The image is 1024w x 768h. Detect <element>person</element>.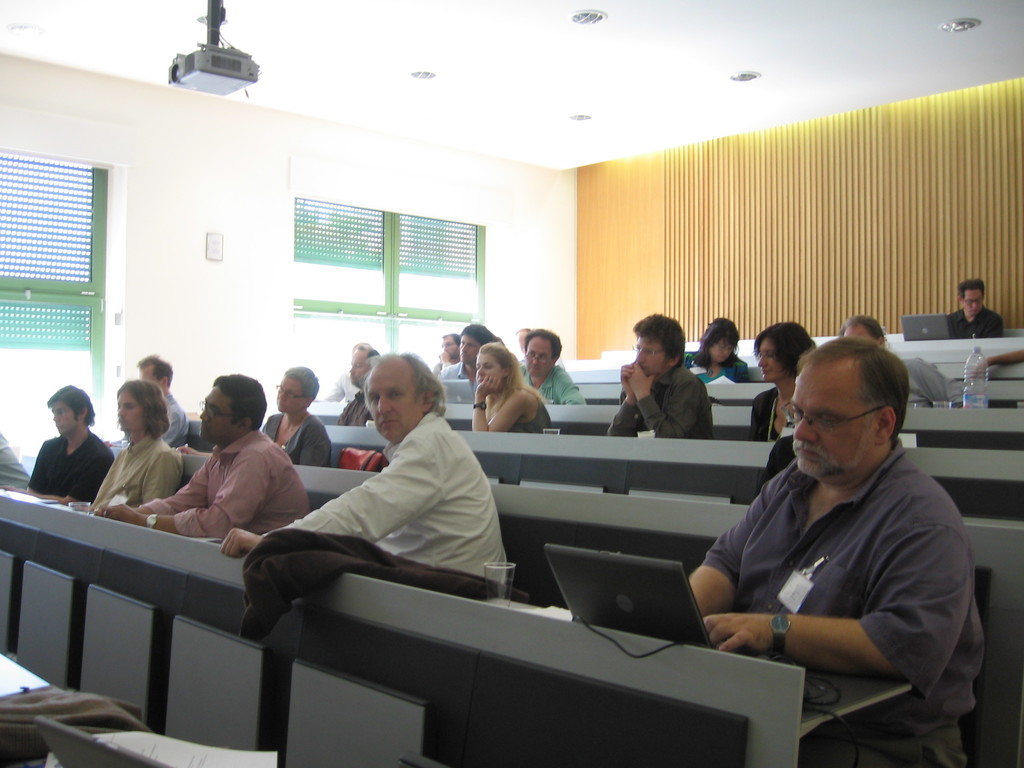
Detection: crop(748, 321, 818, 445).
